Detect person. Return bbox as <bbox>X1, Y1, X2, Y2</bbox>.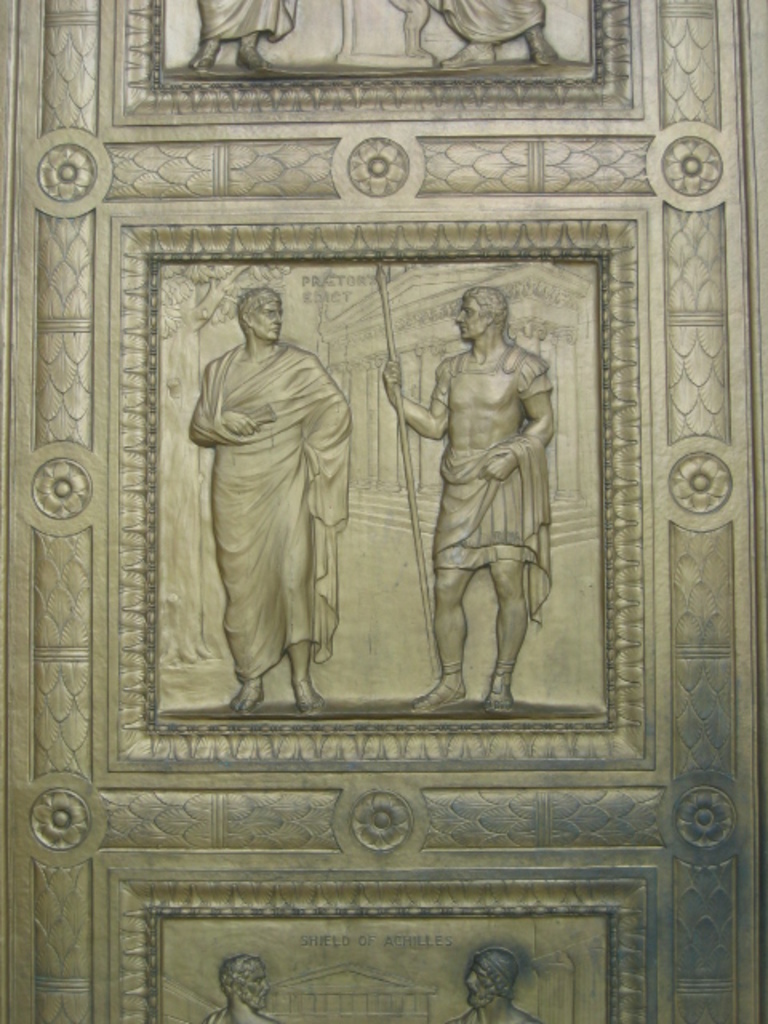
<bbox>374, 278, 562, 718</bbox>.
